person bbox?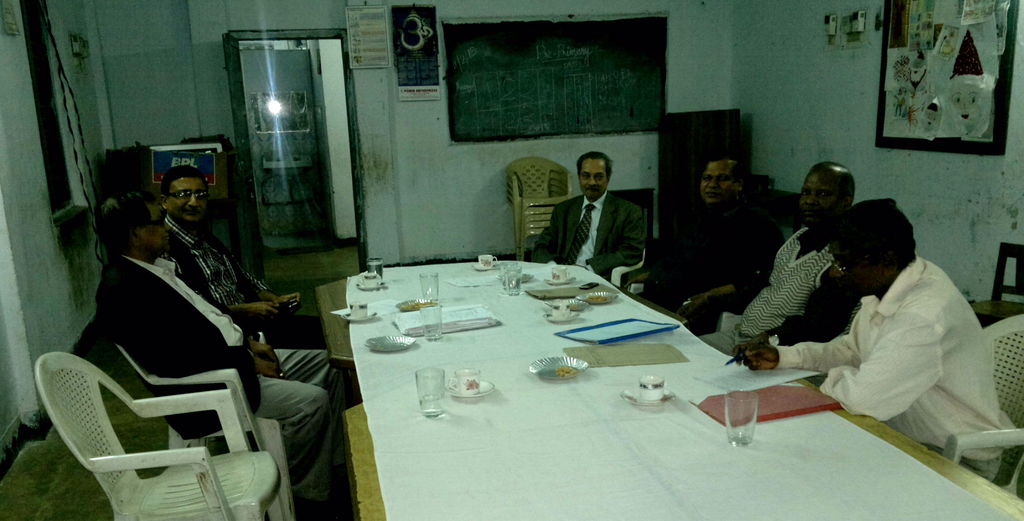
[left=92, top=196, right=356, bottom=520]
